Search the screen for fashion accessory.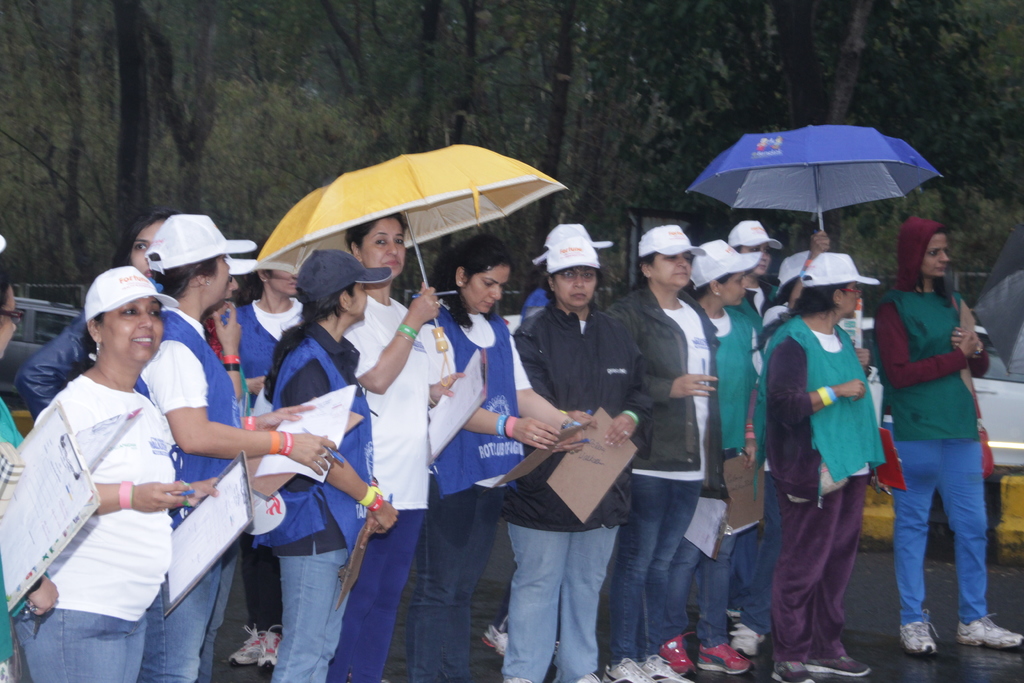
Found at l=714, t=290, r=721, b=300.
